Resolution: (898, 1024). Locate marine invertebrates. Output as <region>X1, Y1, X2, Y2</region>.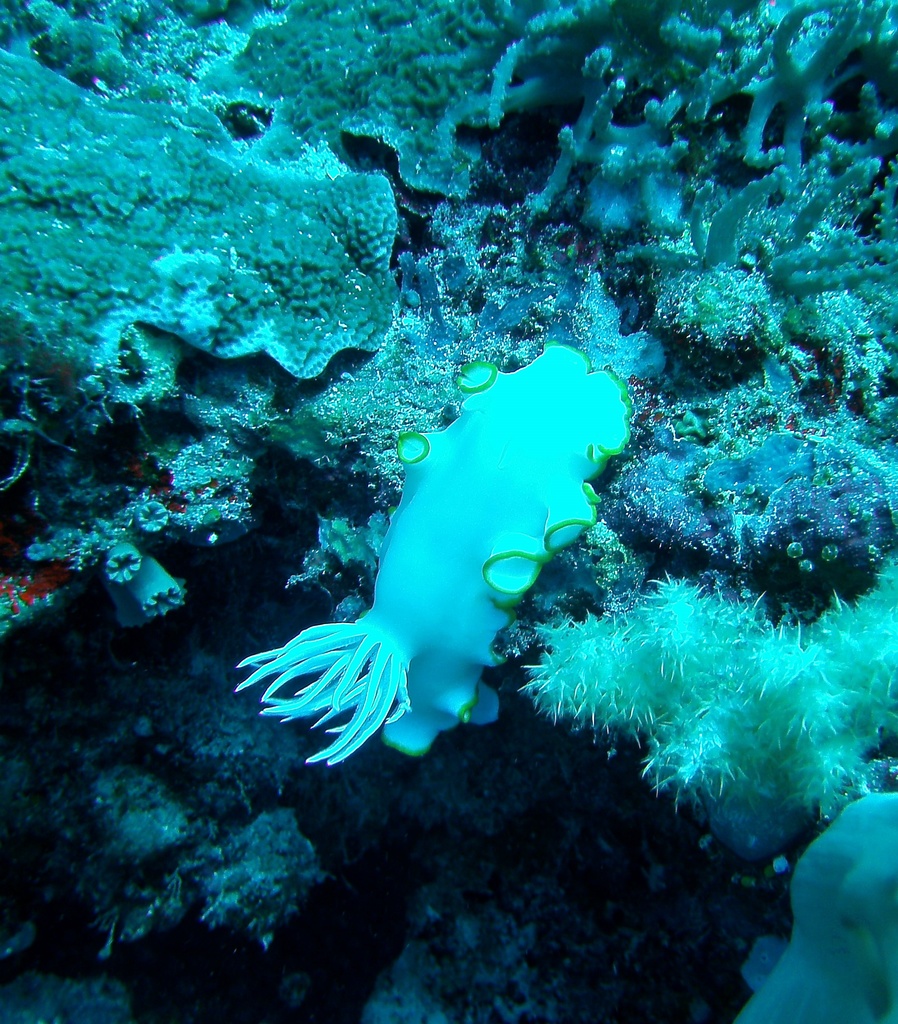
<region>661, 163, 873, 378</region>.
